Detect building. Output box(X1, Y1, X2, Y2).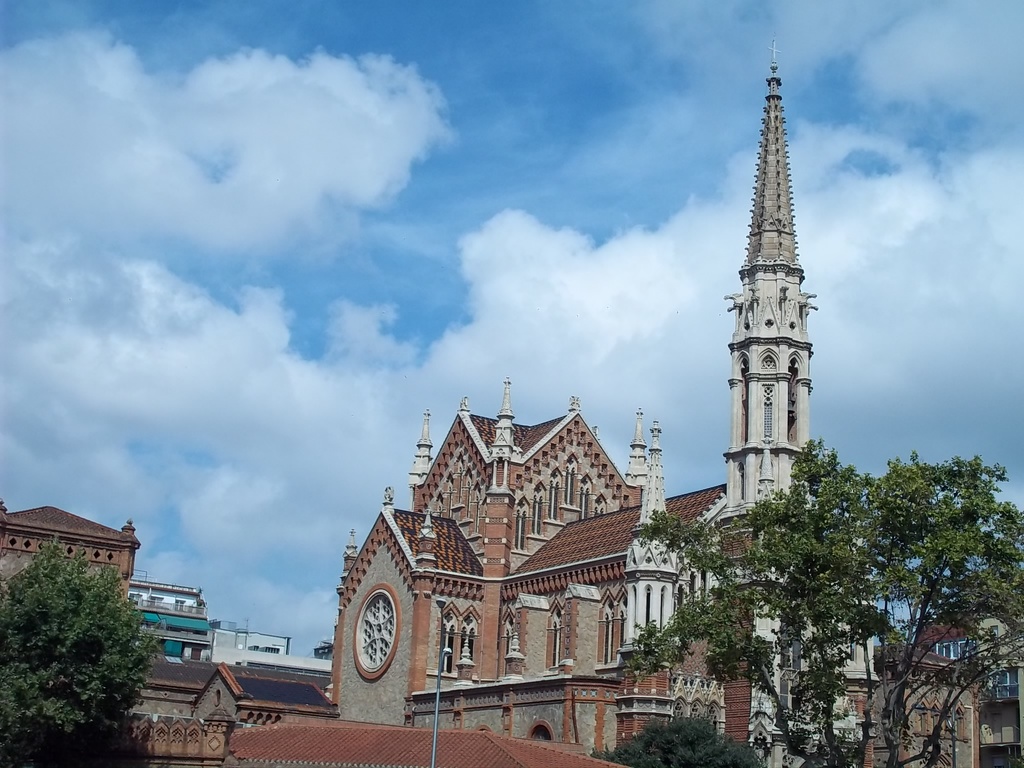
box(0, 502, 139, 588).
